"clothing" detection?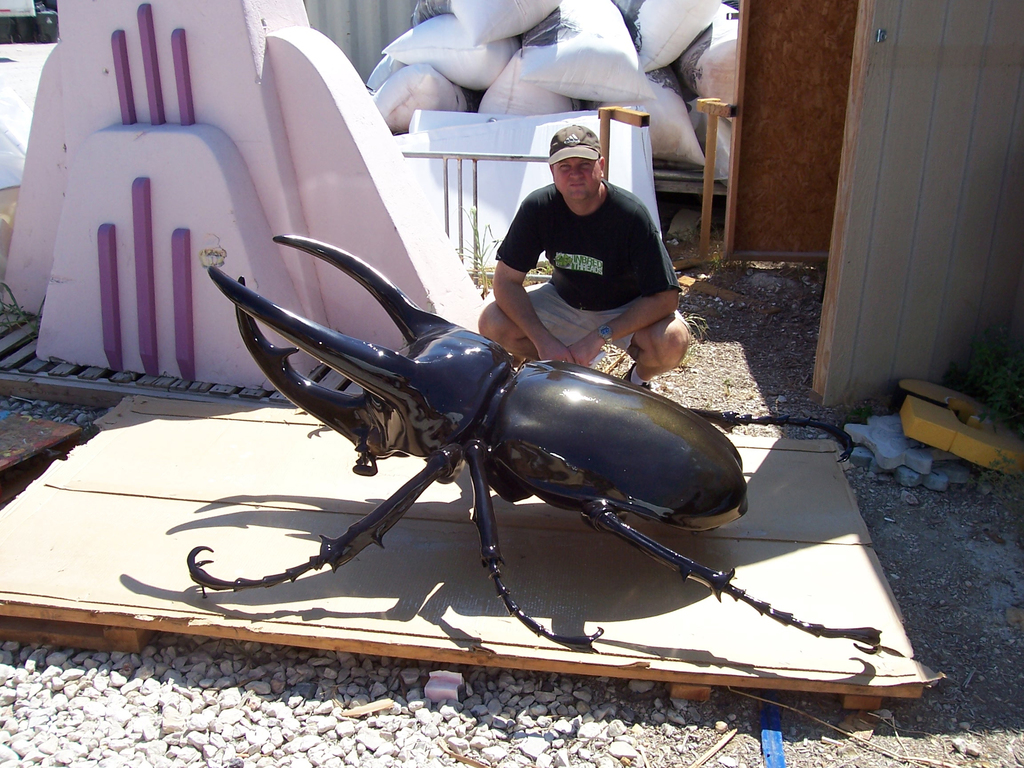
<box>520,284,687,346</box>
